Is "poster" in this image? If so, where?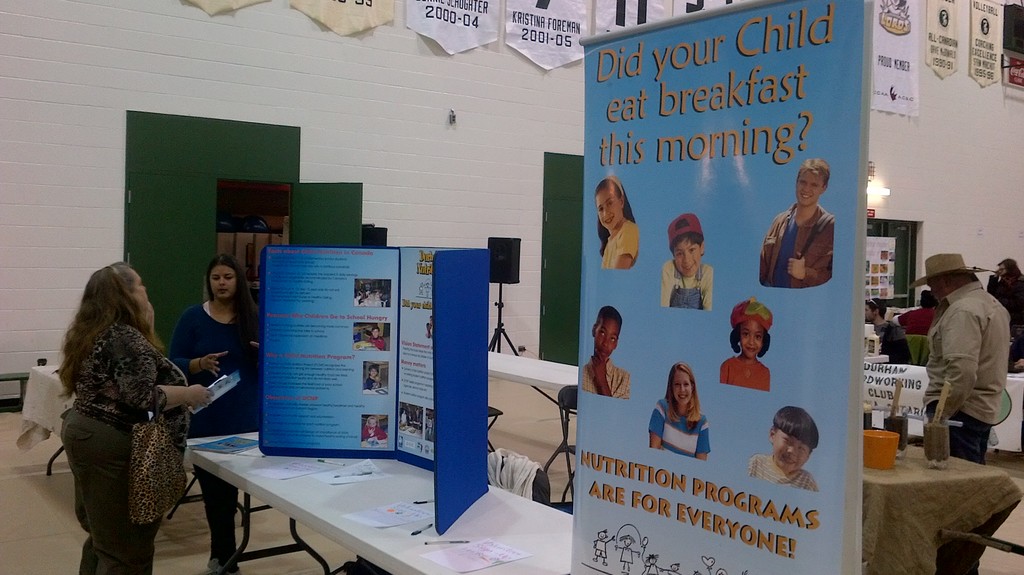
Yes, at left=970, top=0, right=1009, bottom=88.
